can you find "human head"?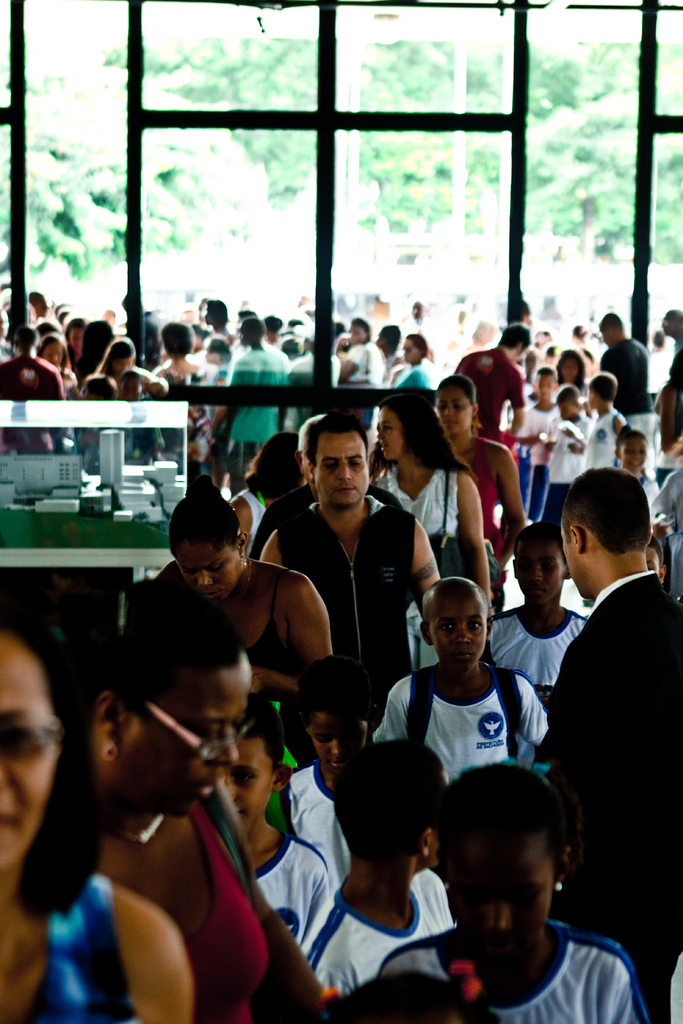
Yes, bounding box: locate(85, 593, 254, 816).
